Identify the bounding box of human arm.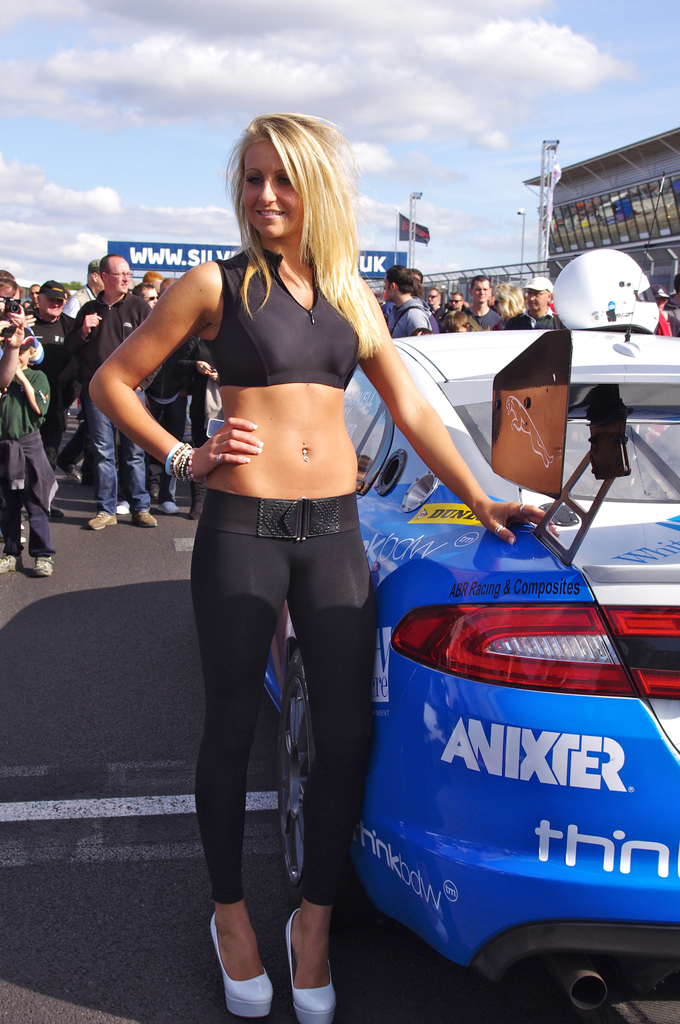
<box>70,305,106,367</box>.
